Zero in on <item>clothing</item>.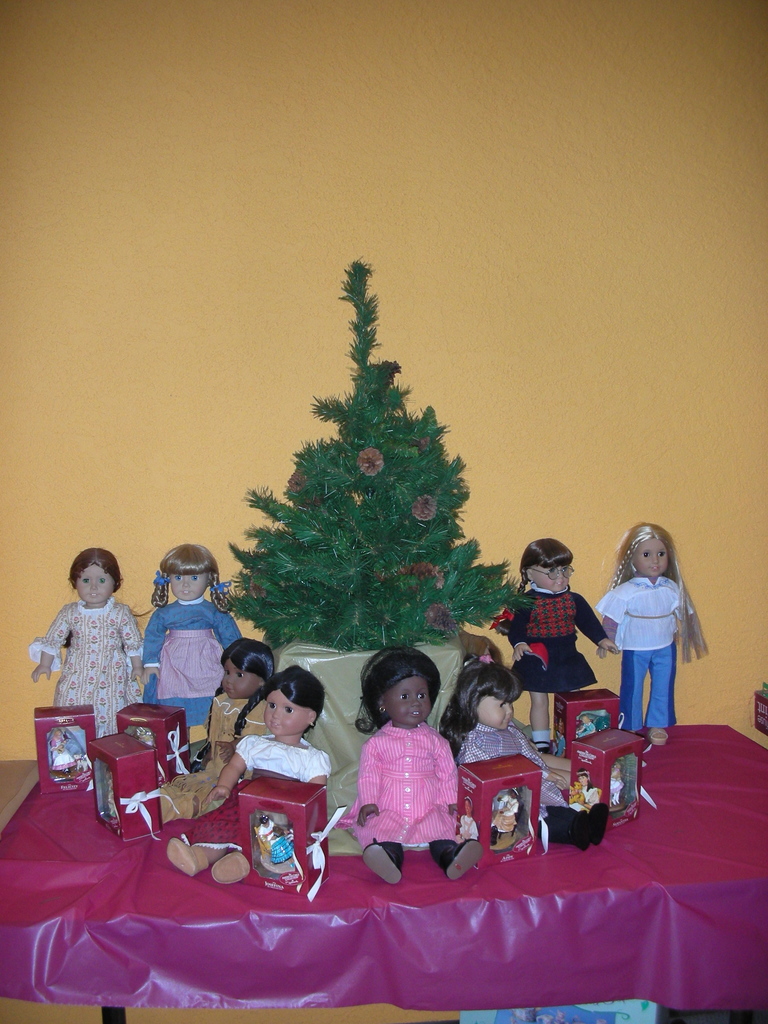
Zeroed in: 120:669:300:840.
